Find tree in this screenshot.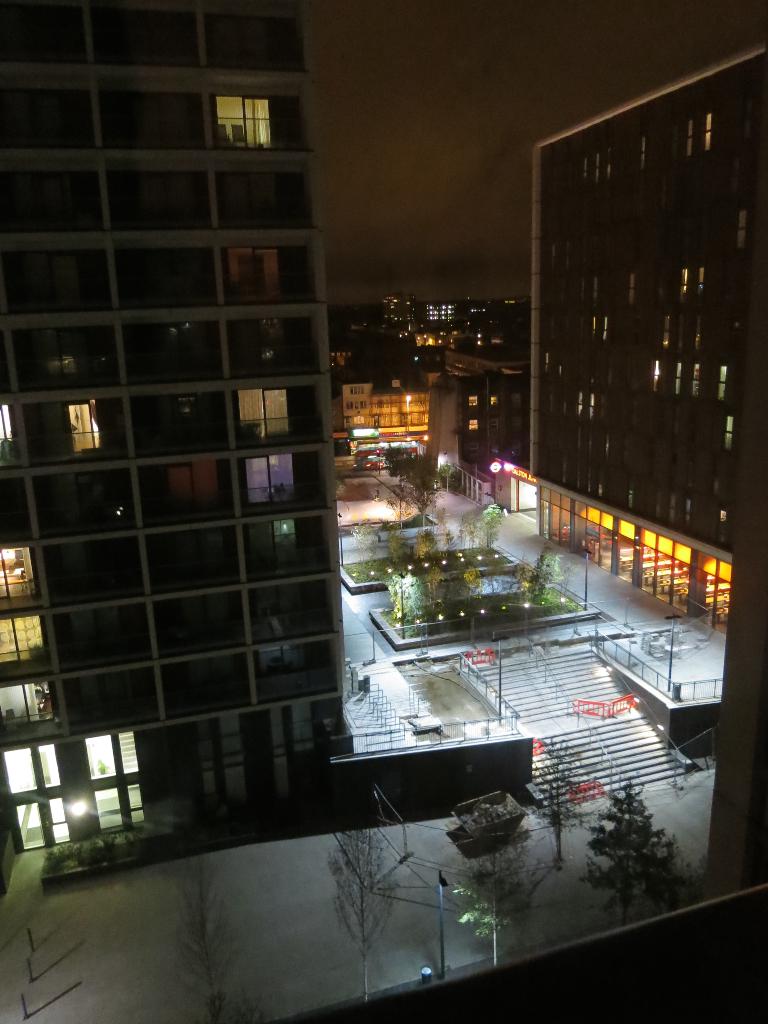
The bounding box for tree is x1=341 y1=825 x2=393 y2=991.
